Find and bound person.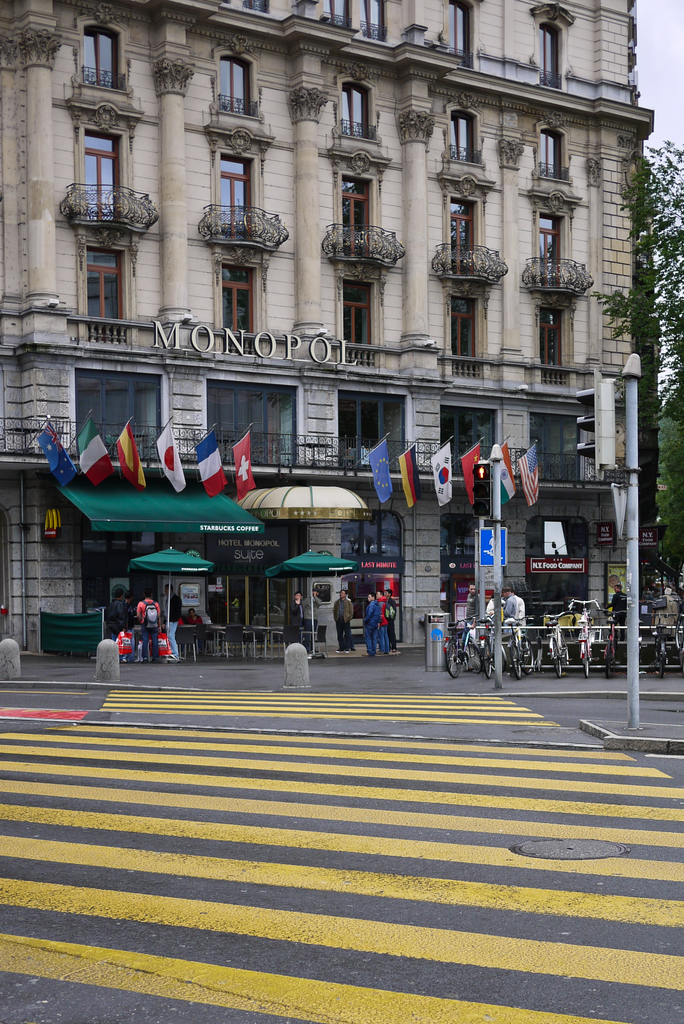
Bound: [left=476, top=583, right=496, bottom=616].
